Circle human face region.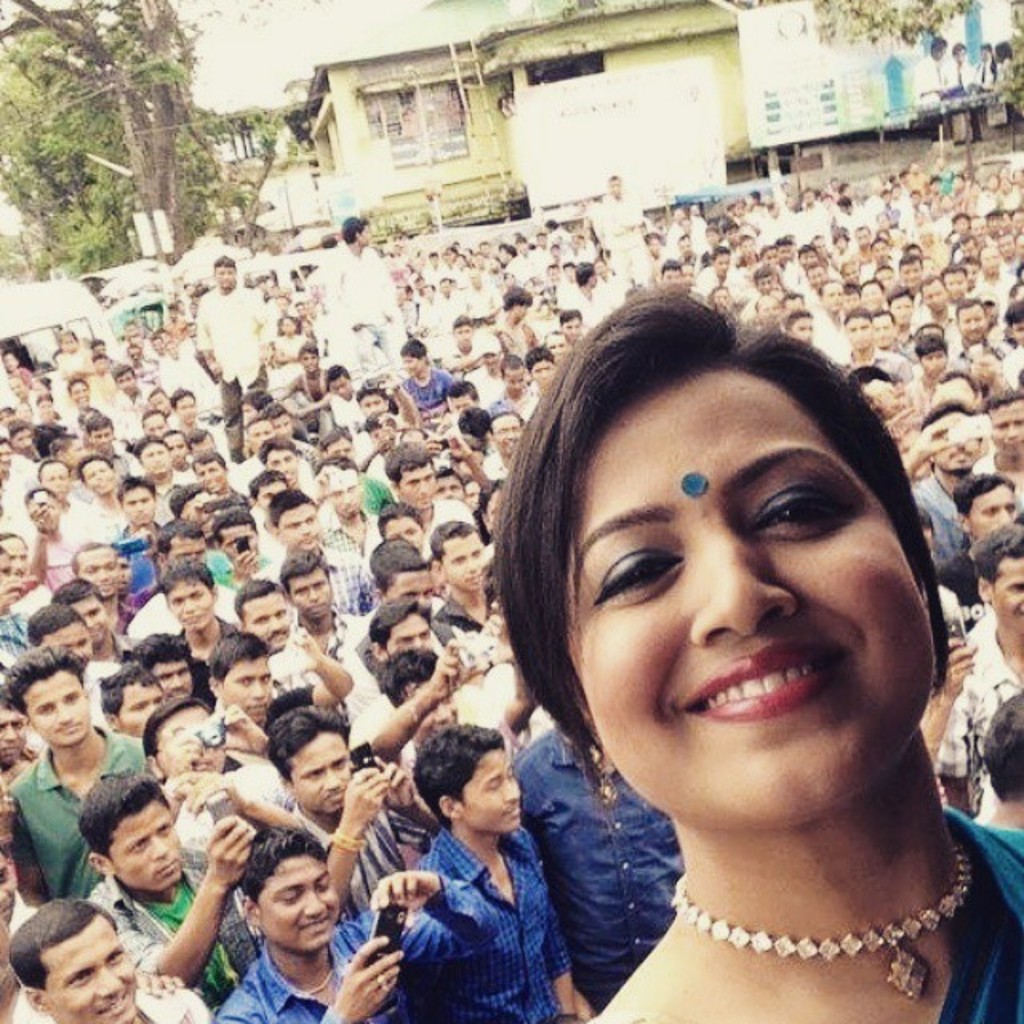
Region: {"x1": 989, "y1": 405, "x2": 1022, "y2": 454}.
